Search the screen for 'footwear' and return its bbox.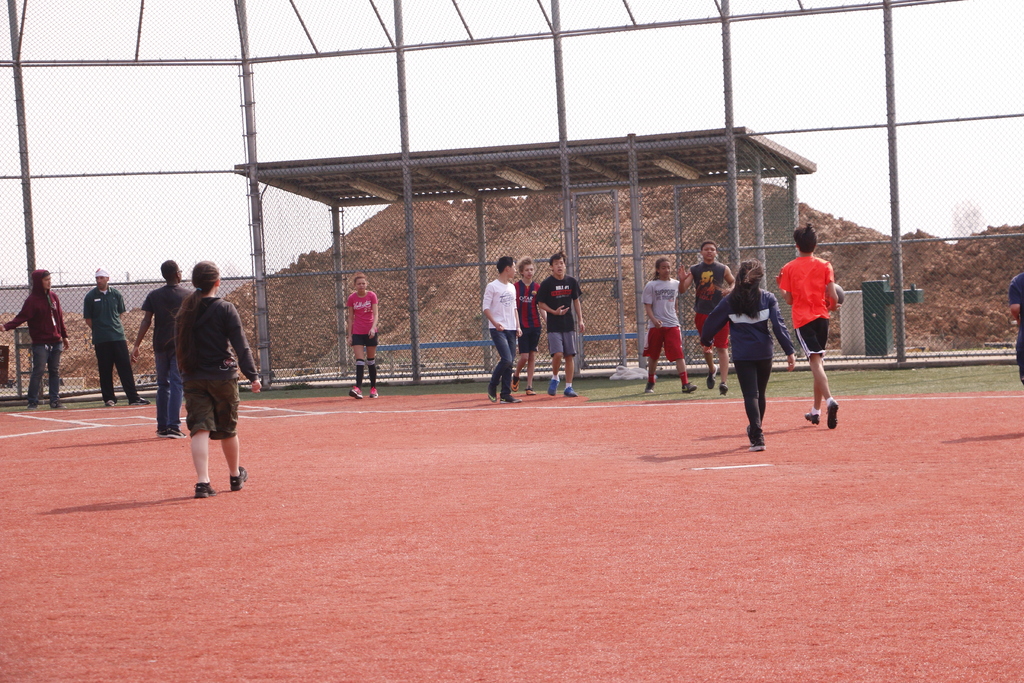
Found: Rect(527, 388, 536, 397).
